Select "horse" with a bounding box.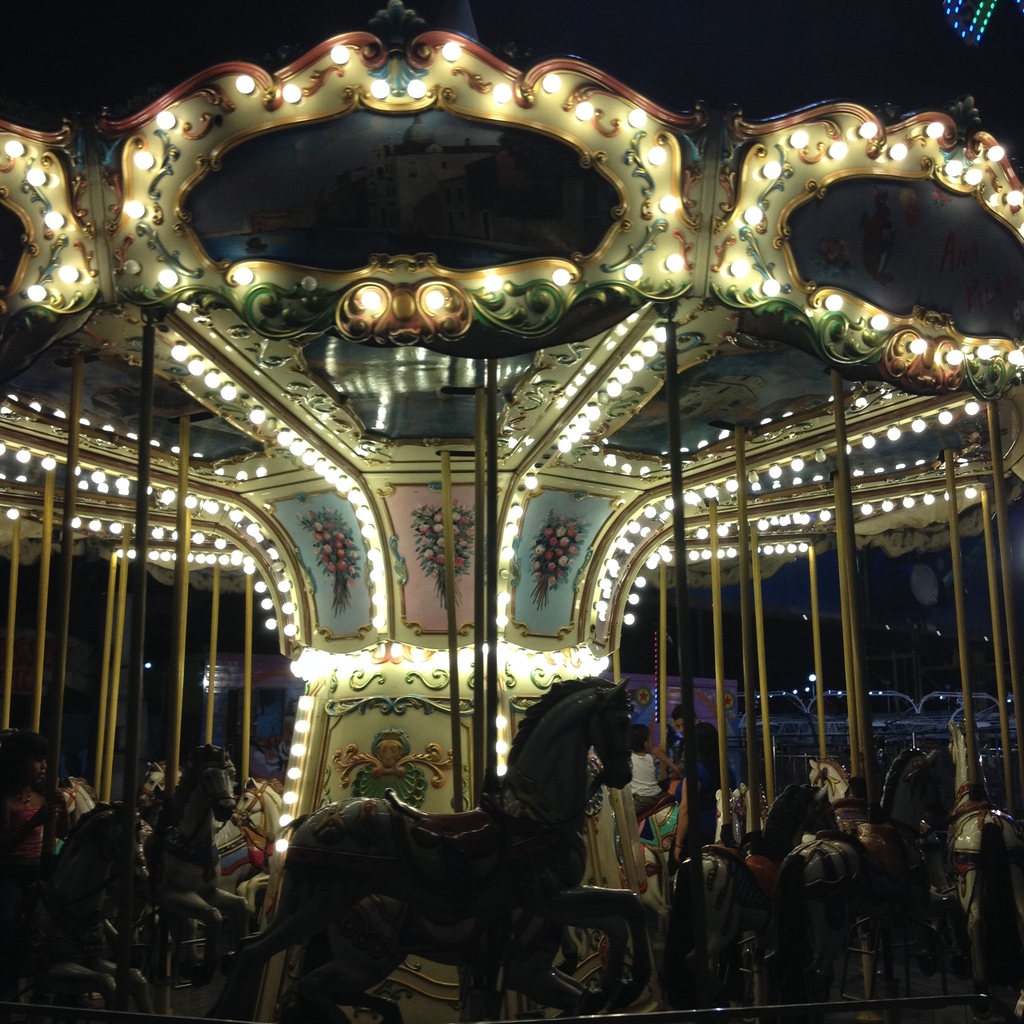
left=941, top=709, right=1023, bottom=966.
